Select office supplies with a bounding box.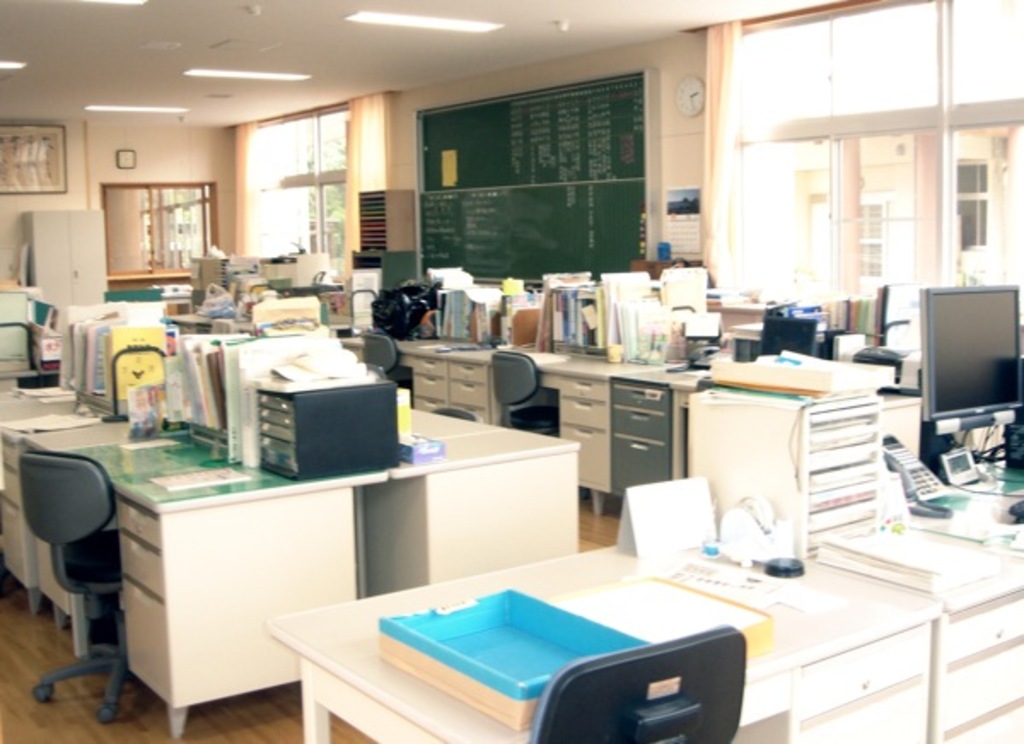
[493,280,534,334].
